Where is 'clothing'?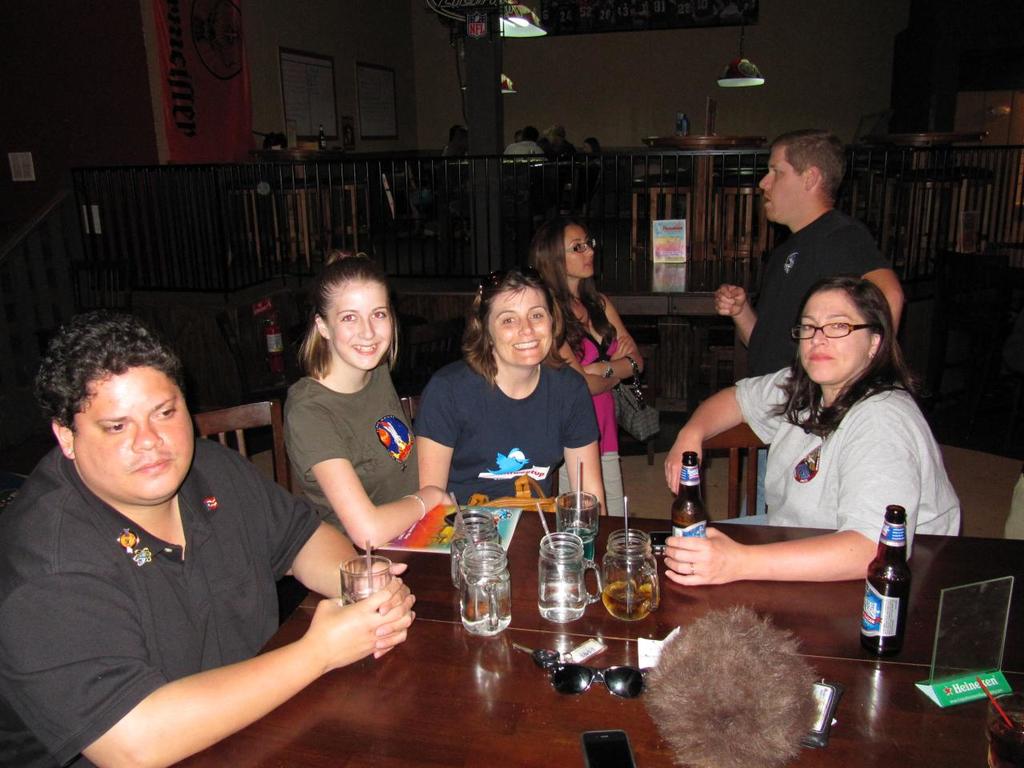
[735,207,893,517].
